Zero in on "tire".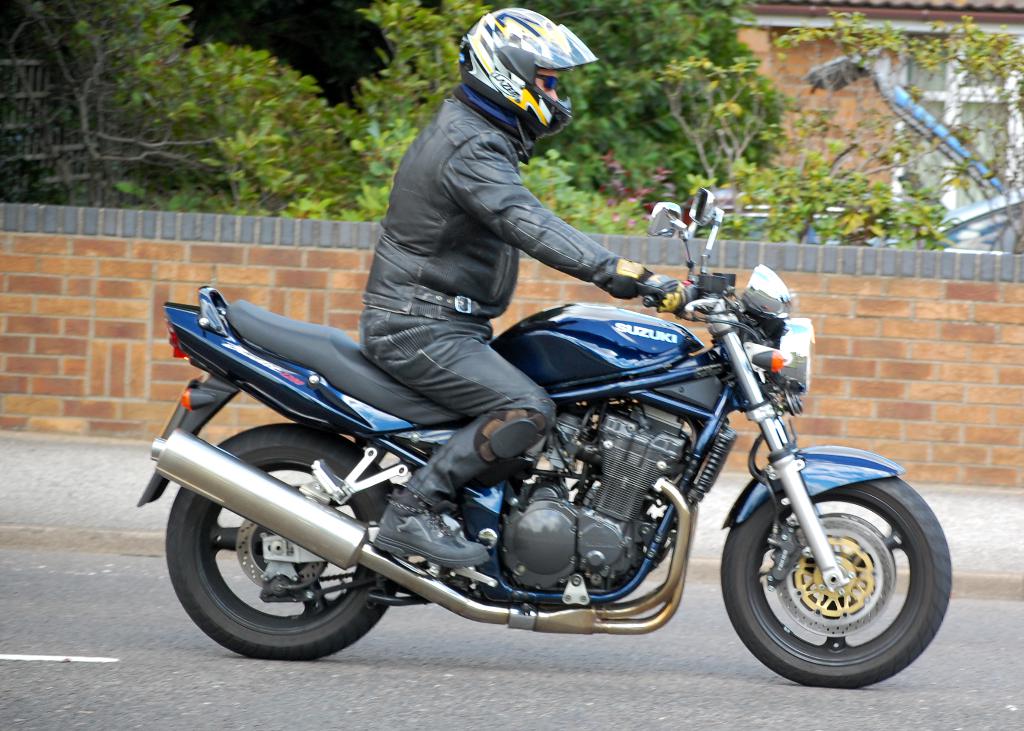
Zeroed in: locate(168, 423, 401, 659).
